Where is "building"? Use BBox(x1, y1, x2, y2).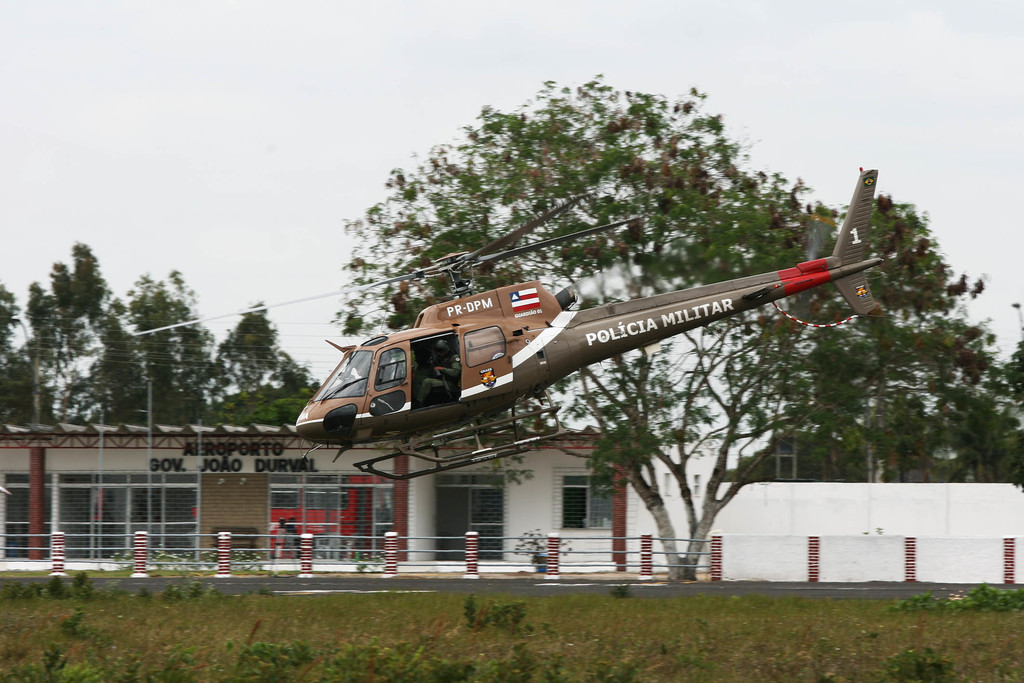
BBox(0, 419, 1023, 588).
